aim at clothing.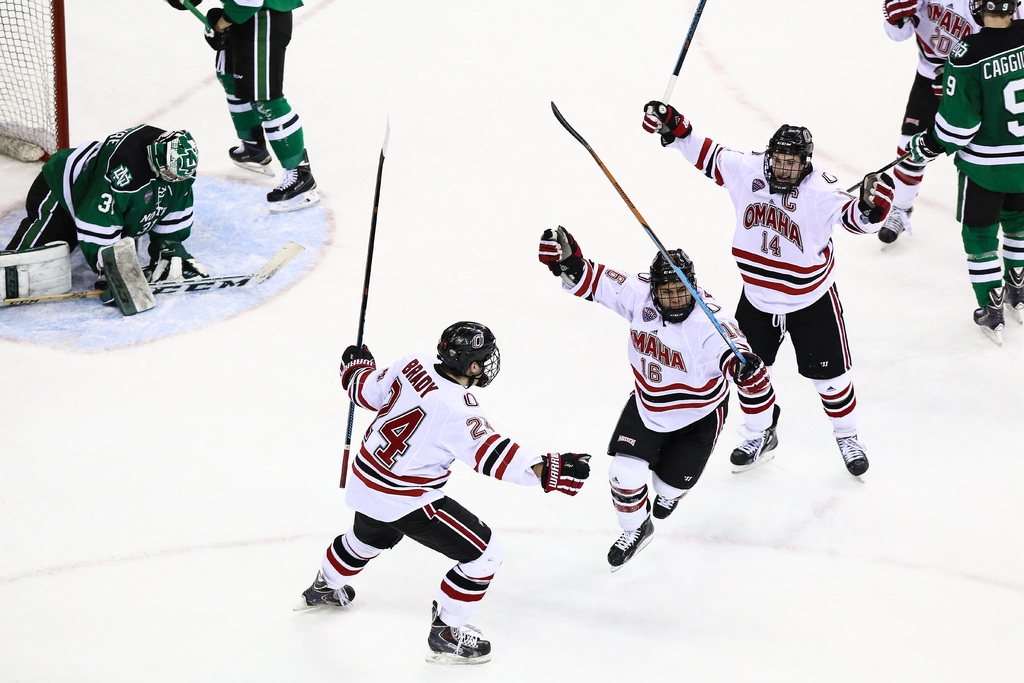
Aimed at [x1=329, y1=353, x2=550, y2=632].
